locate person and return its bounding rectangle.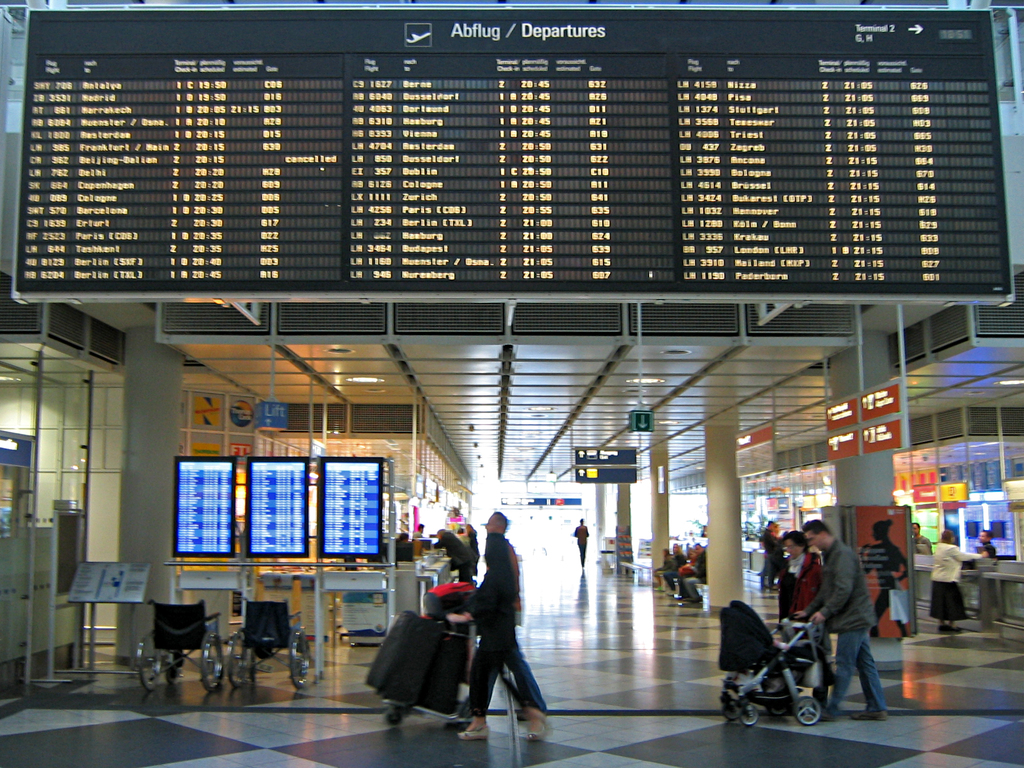
[x1=662, y1=528, x2=686, y2=593].
